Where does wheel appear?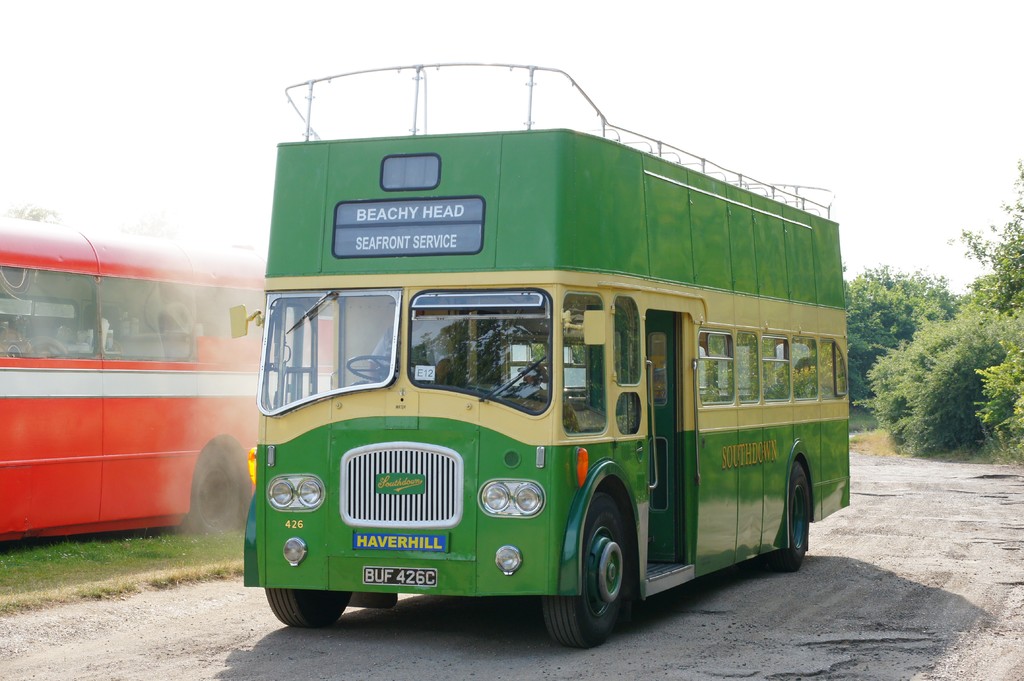
Appears at detection(266, 590, 352, 629).
